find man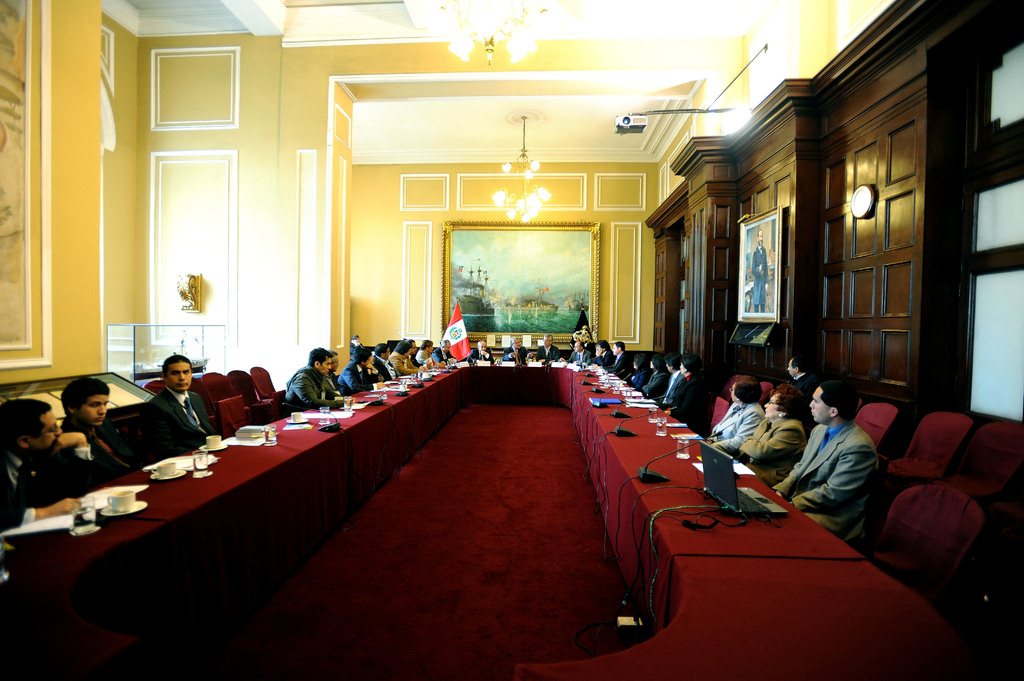
607 339 631 371
